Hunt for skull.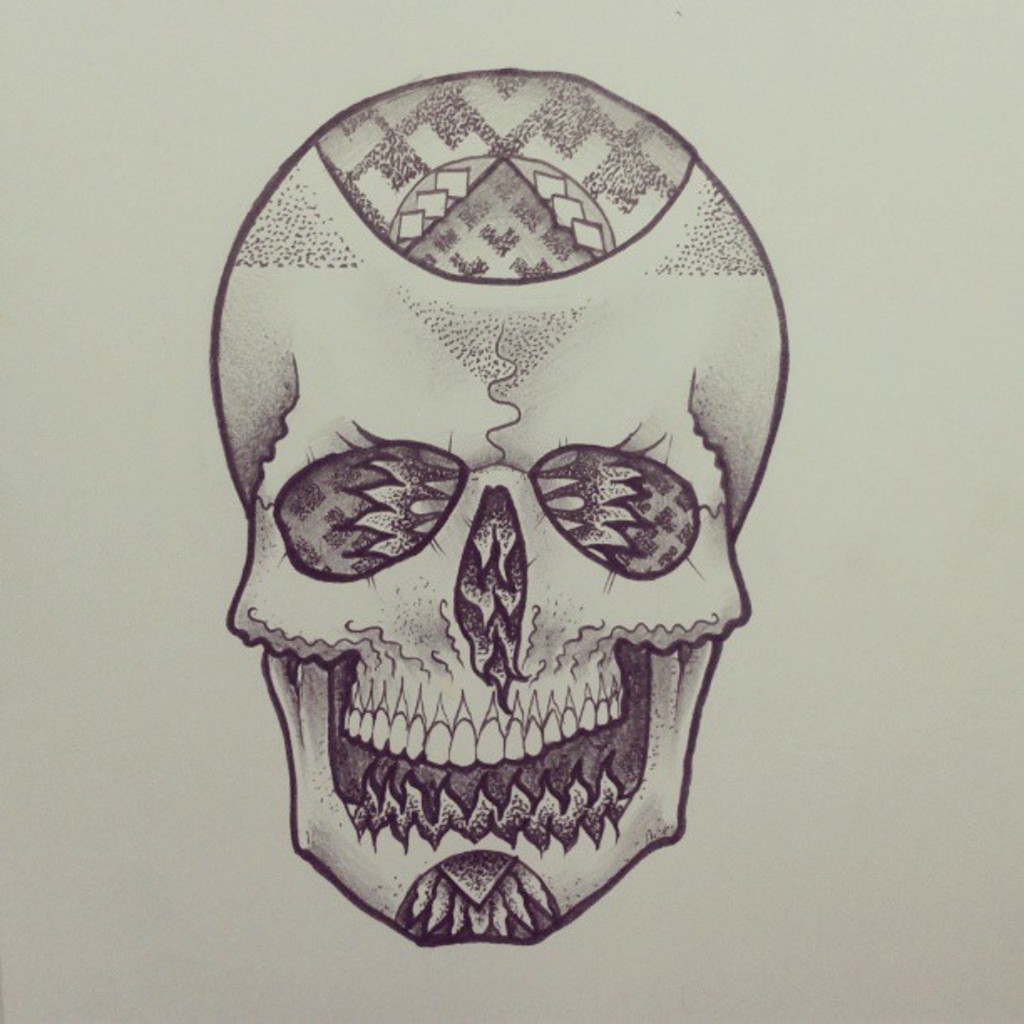
Hunted down at [204,62,800,967].
